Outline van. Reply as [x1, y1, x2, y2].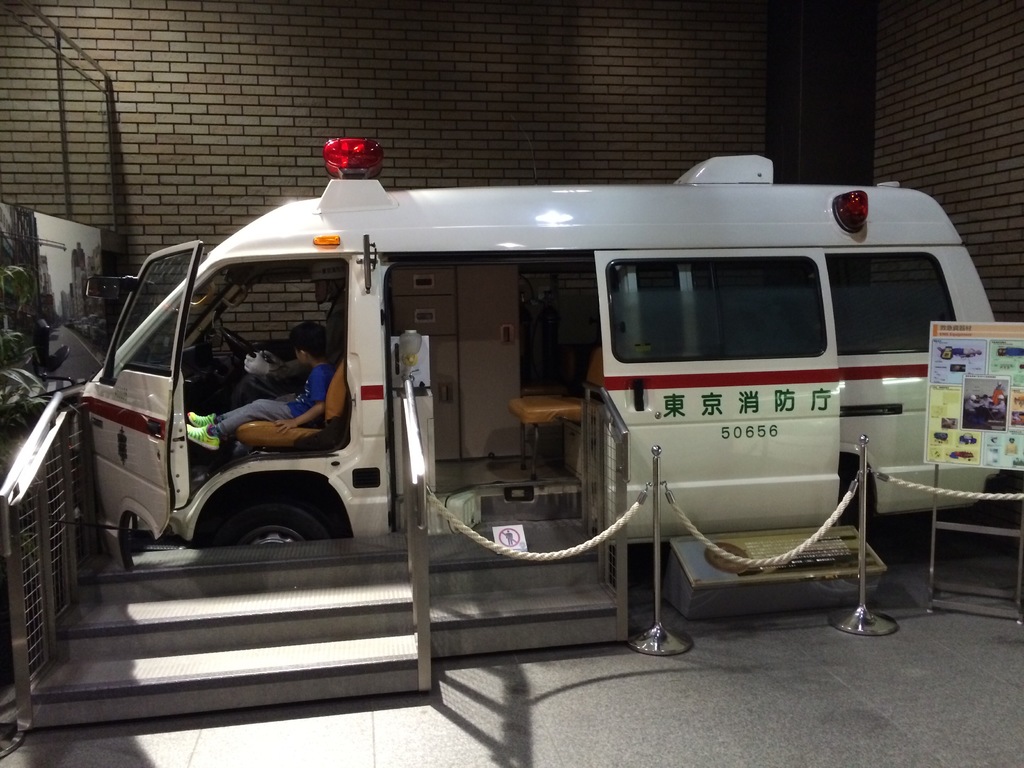
[75, 134, 1007, 547].
